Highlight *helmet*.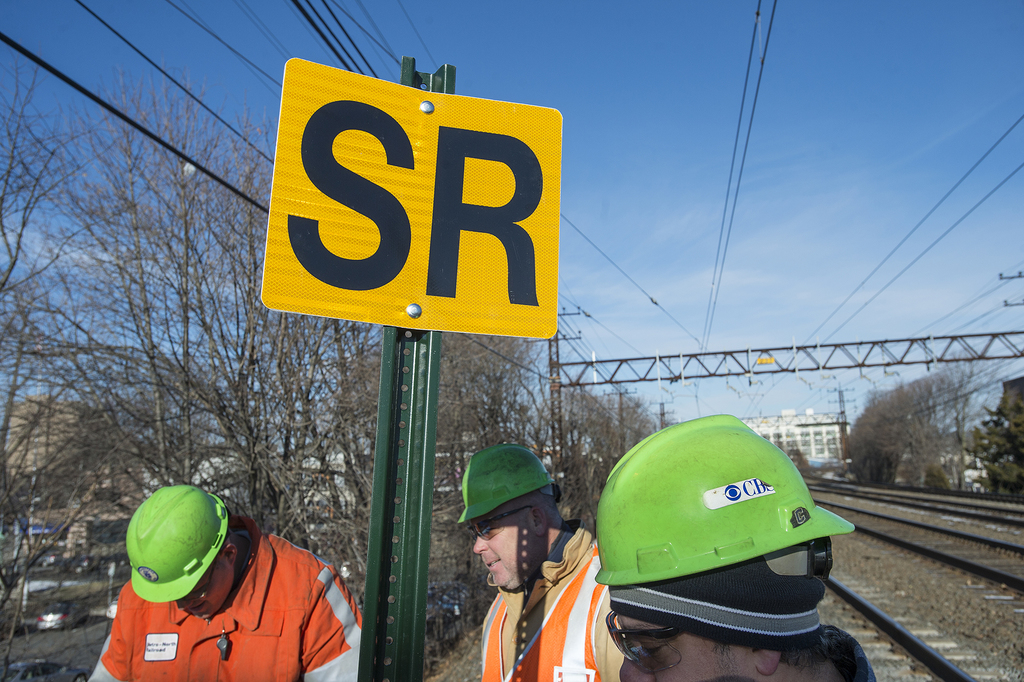
Highlighted region: locate(123, 480, 233, 601).
